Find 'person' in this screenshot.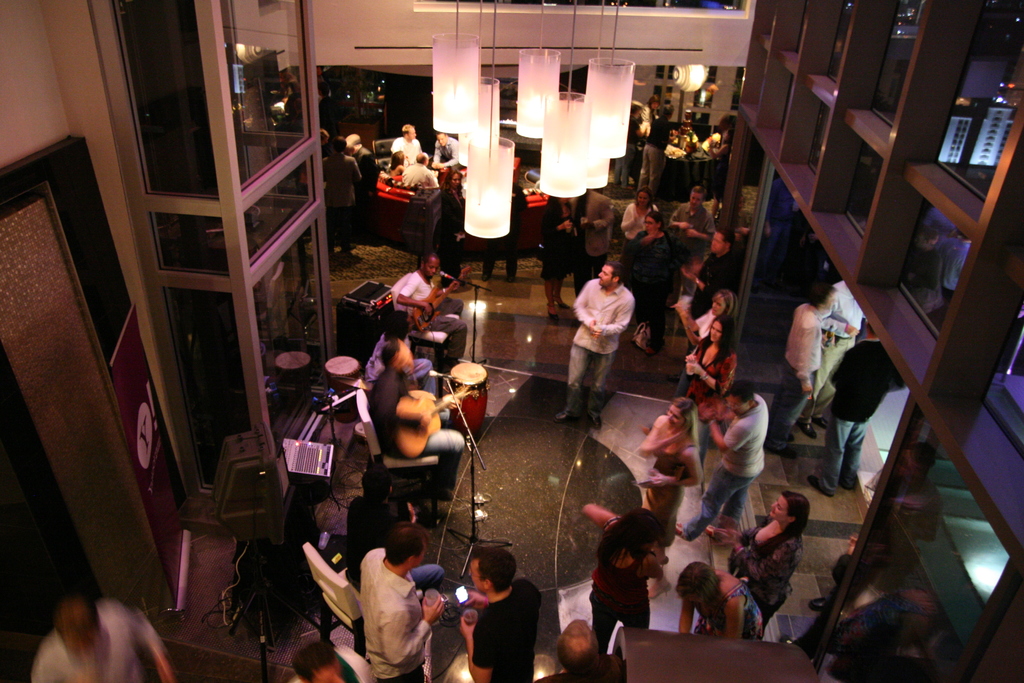
The bounding box for 'person' is (x1=359, y1=521, x2=444, y2=682).
